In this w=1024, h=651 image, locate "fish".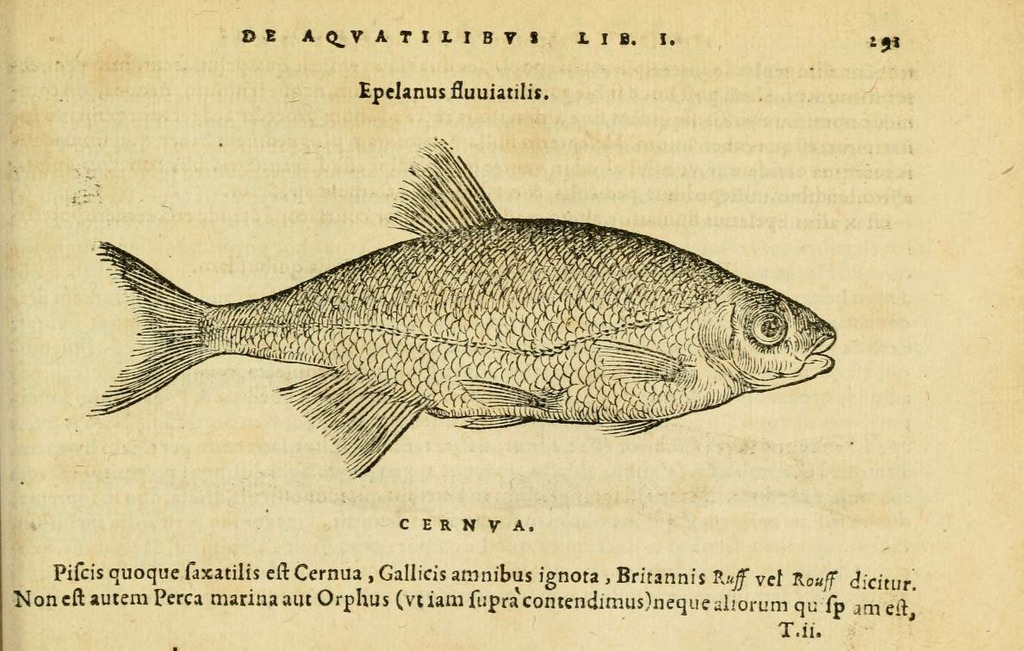
Bounding box: [left=90, top=135, right=834, bottom=478].
